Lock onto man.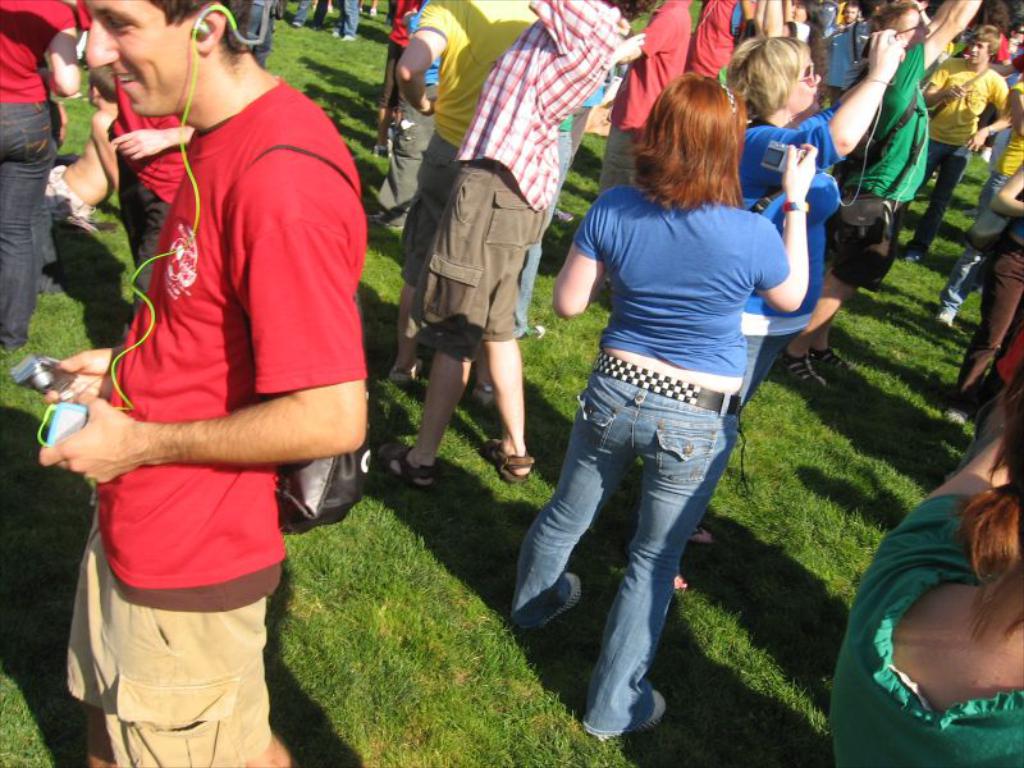
Locked: box(0, 0, 88, 346).
